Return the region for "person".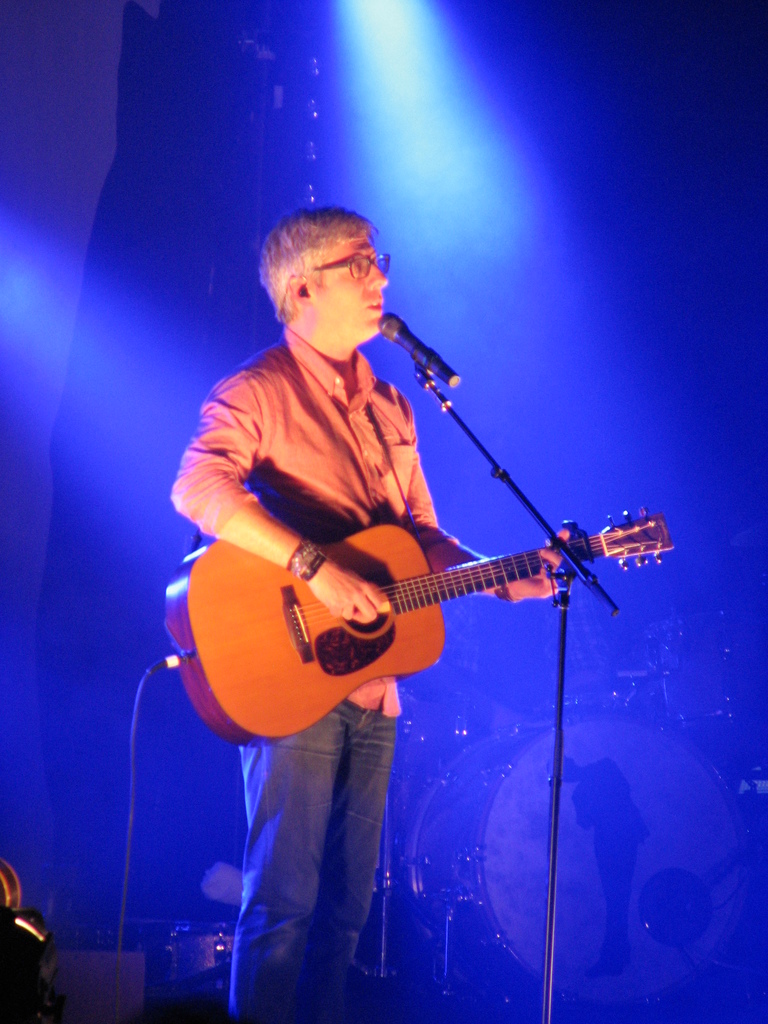
pyautogui.locateOnScreen(168, 204, 572, 1023).
